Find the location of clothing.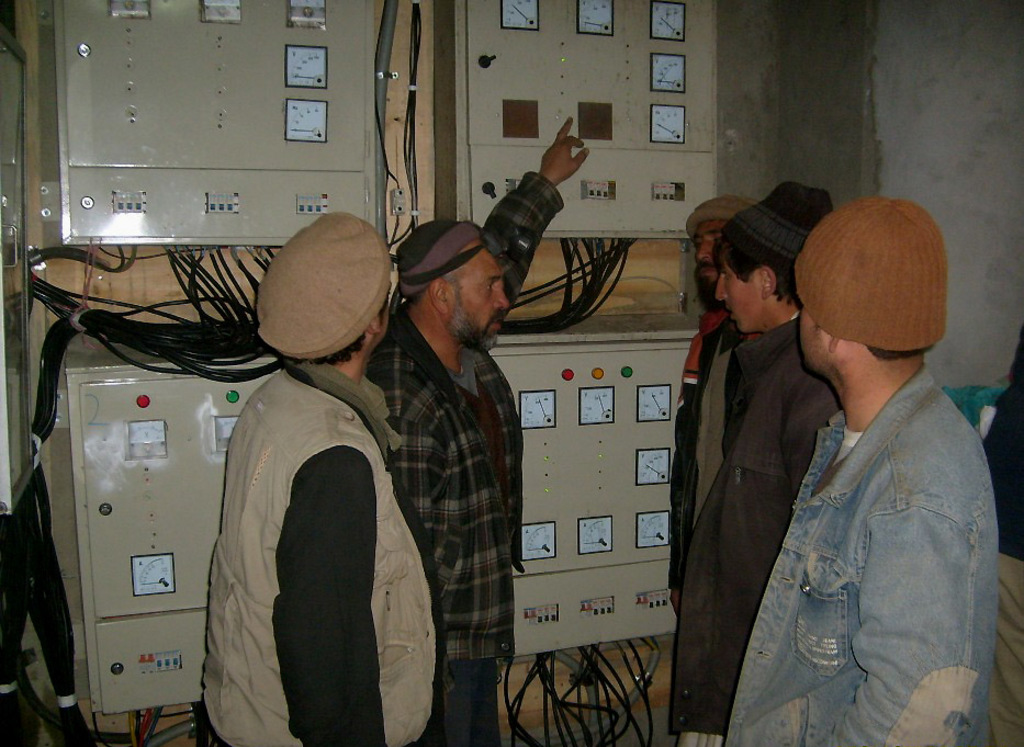
Location: (x1=368, y1=171, x2=565, y2=746).
